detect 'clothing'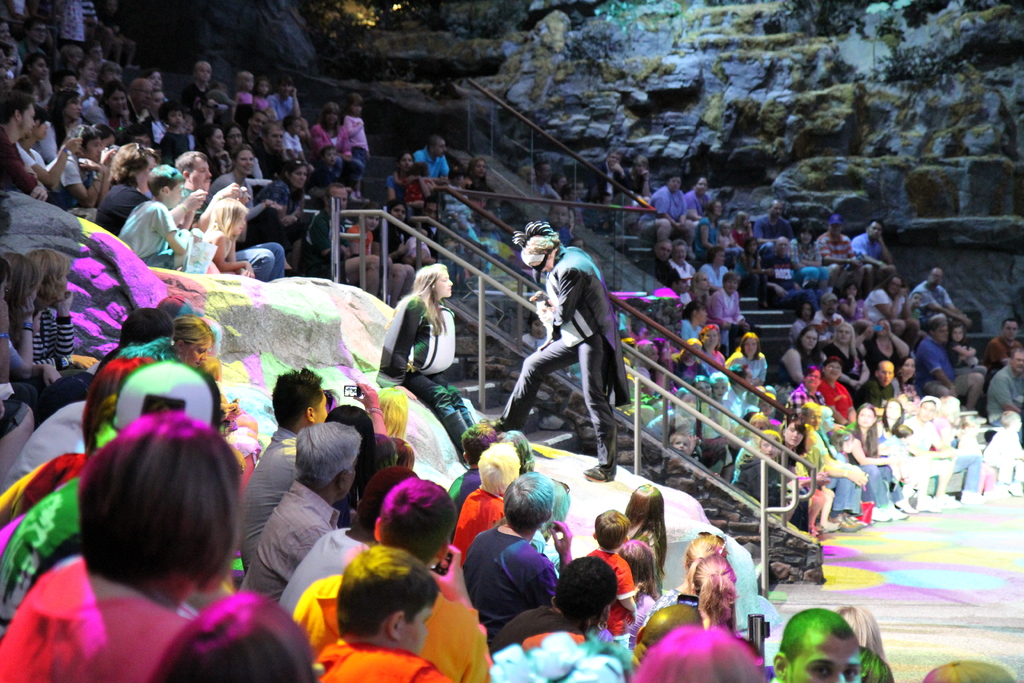
box=[813, 308, 847, 333]
